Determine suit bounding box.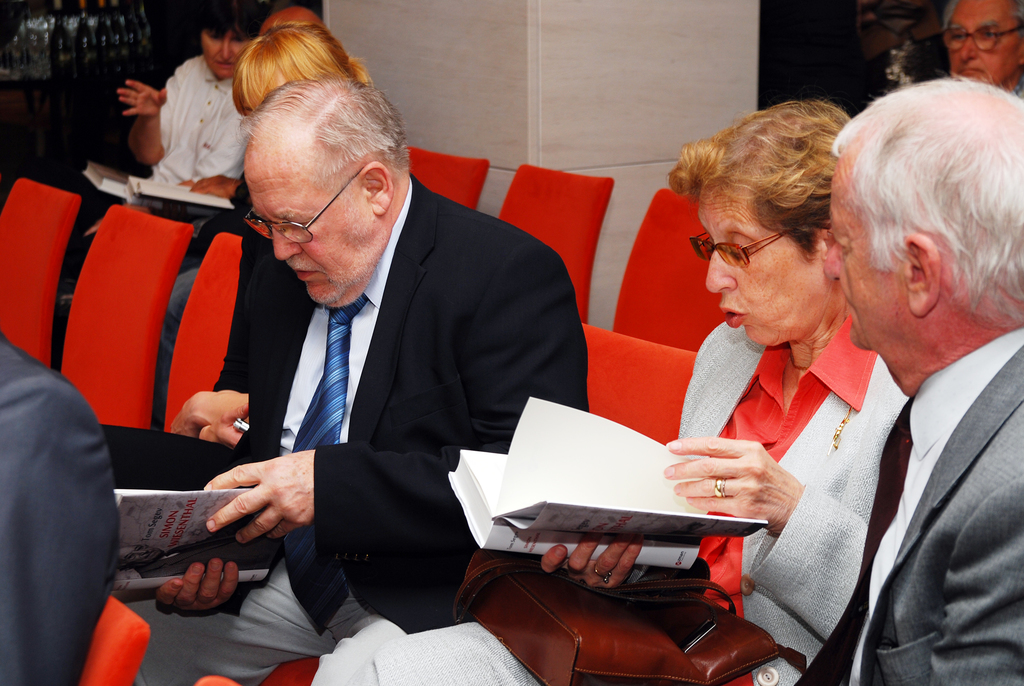
Determined: {"left": 341, "top": 318, "right": 908, "bottom": 685}.
